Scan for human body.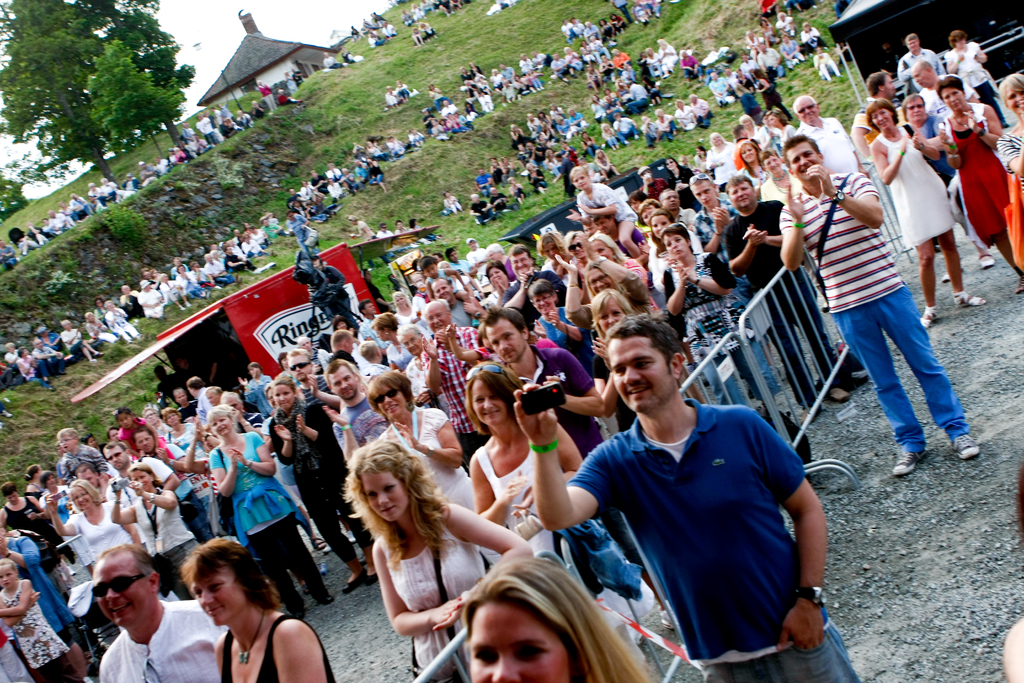
Scan result: bbox=(513, 313, 860, 682).
